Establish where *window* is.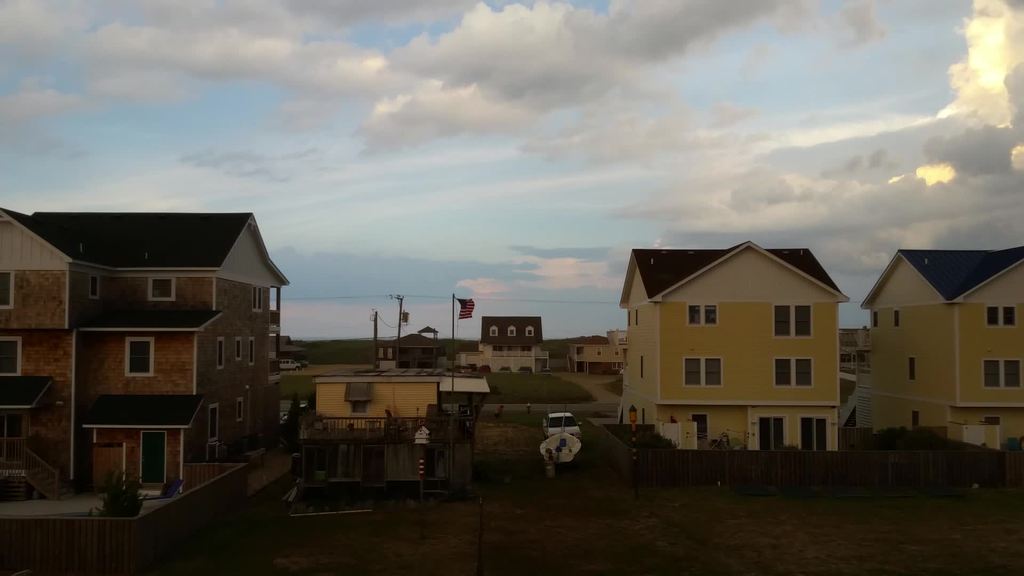
Established at <box>1004,310,1018,324</box>.
